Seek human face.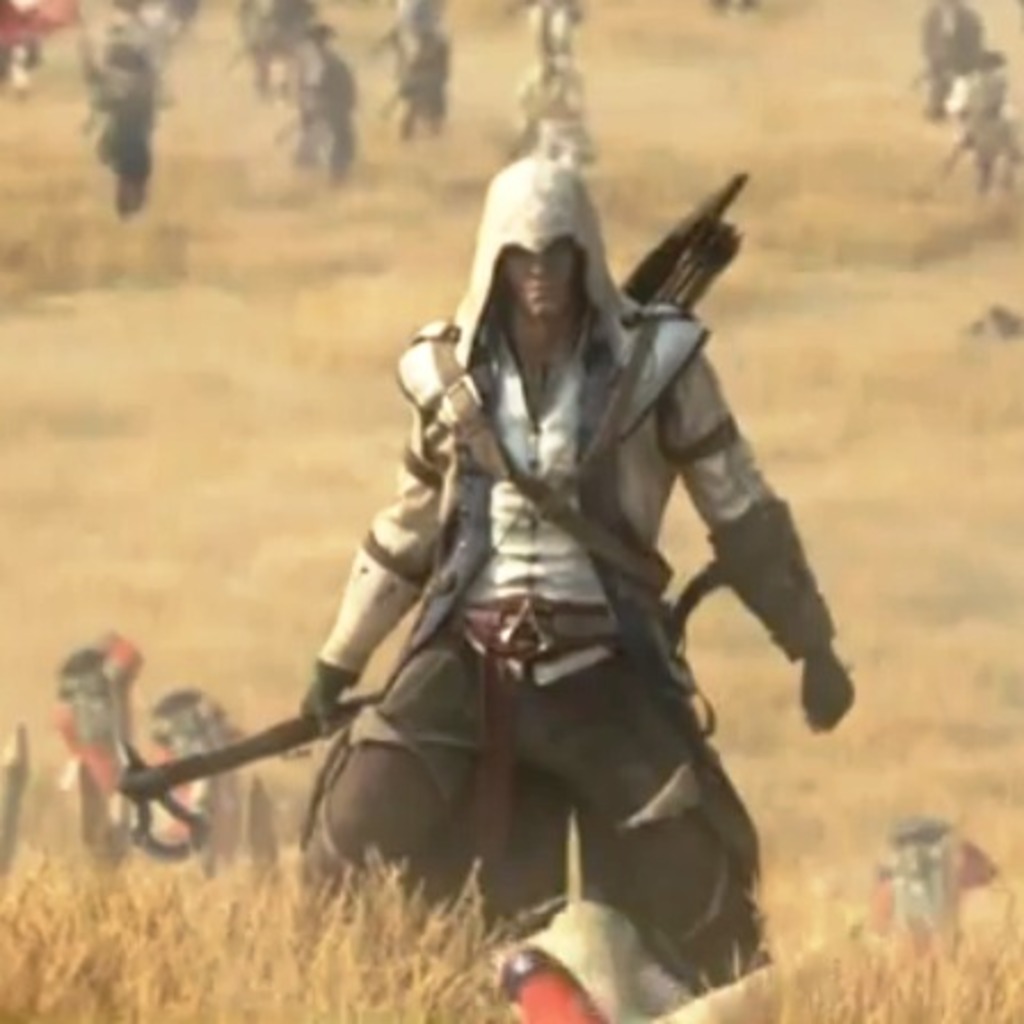
crop(503, 245, 581, 322).
